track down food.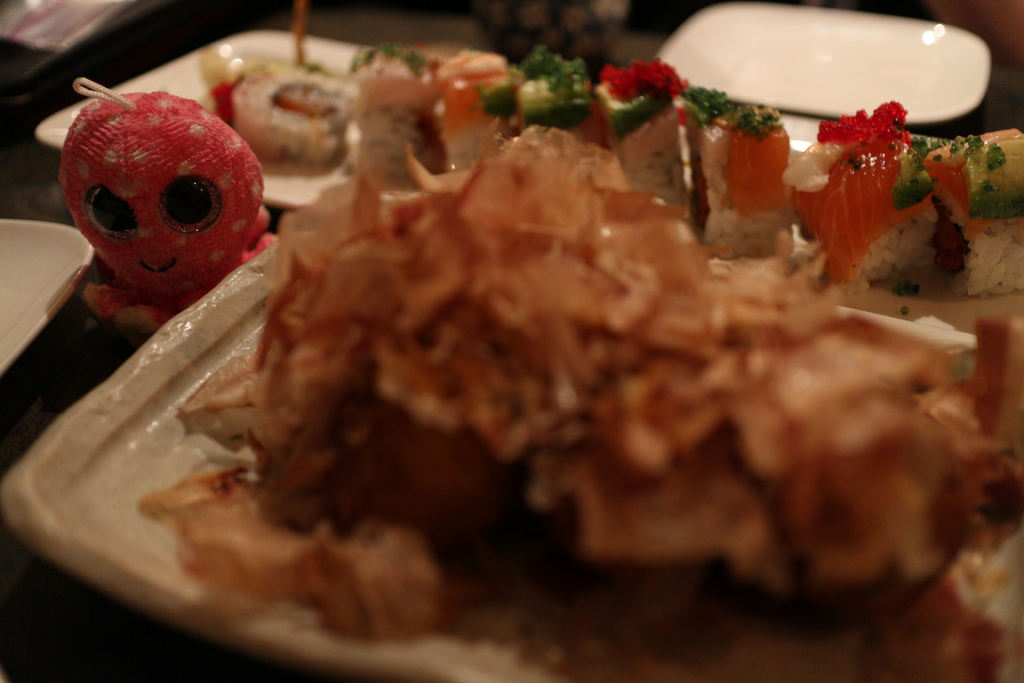
Tracked to box=[510, 47, 600, 142].
